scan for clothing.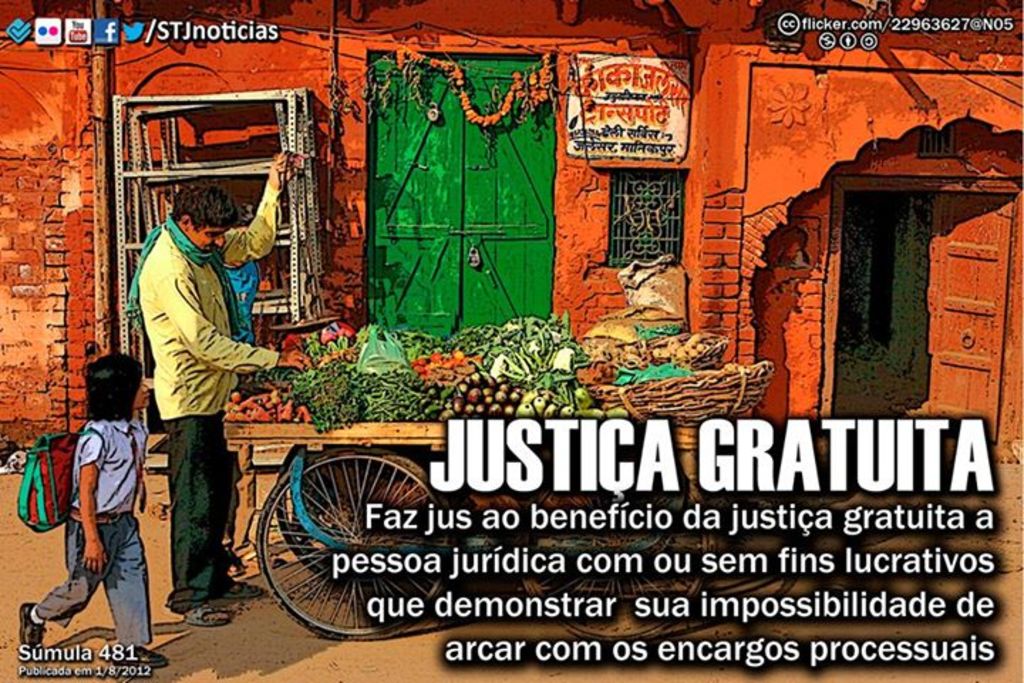
Scan result: 37,380,155,640.
